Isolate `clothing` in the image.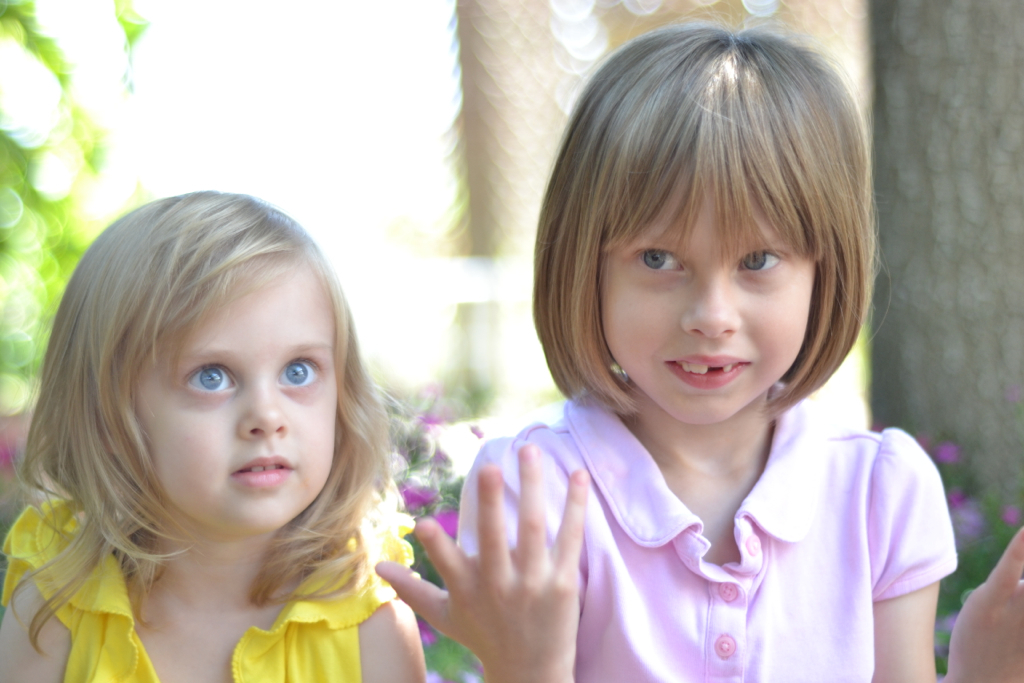
Isolated region: x1=468 y1=372 x2=955 y2=661.
